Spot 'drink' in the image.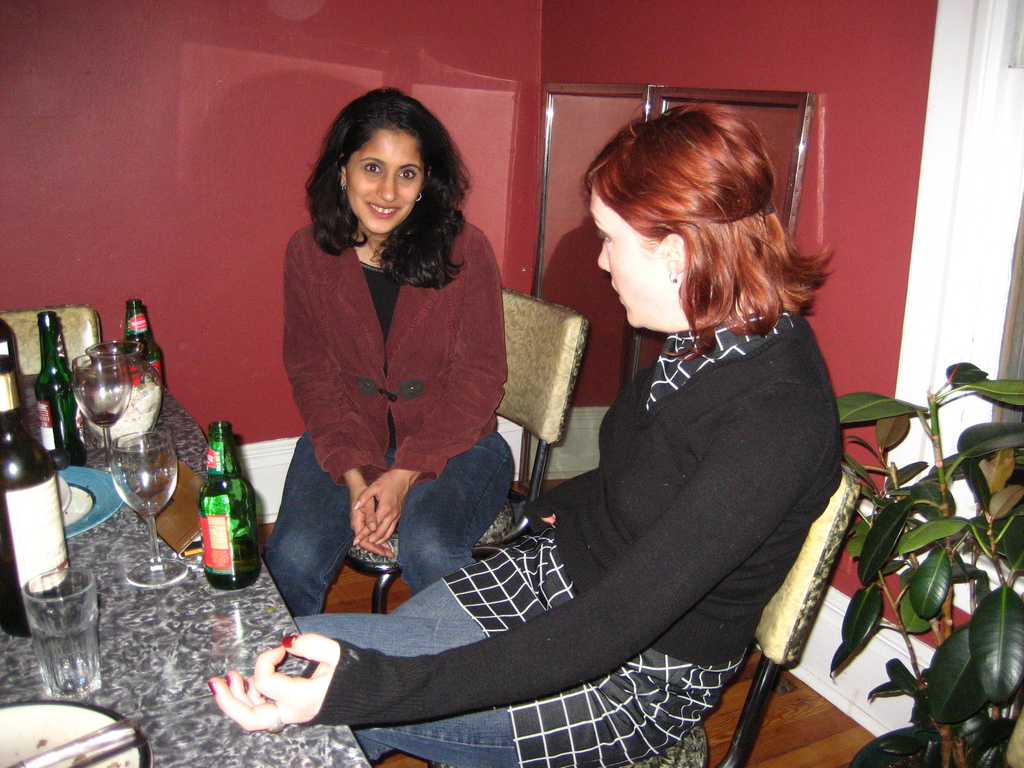
'drink' found at <box>89,410,119,430</box>.
